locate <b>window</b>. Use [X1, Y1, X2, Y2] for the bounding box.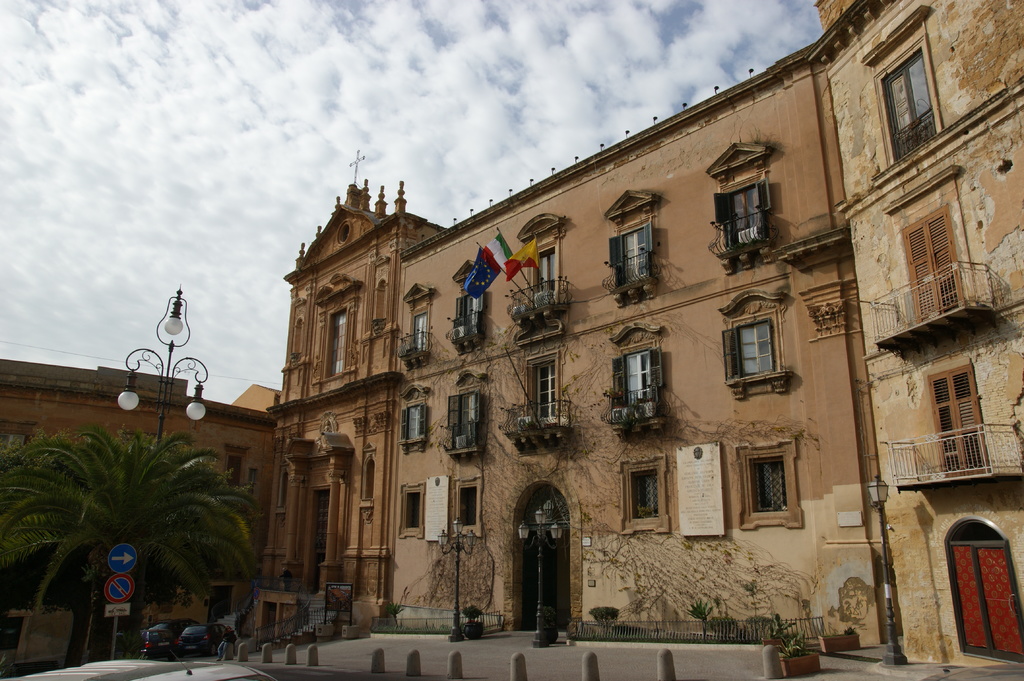
[408, 307, 429, 349].
